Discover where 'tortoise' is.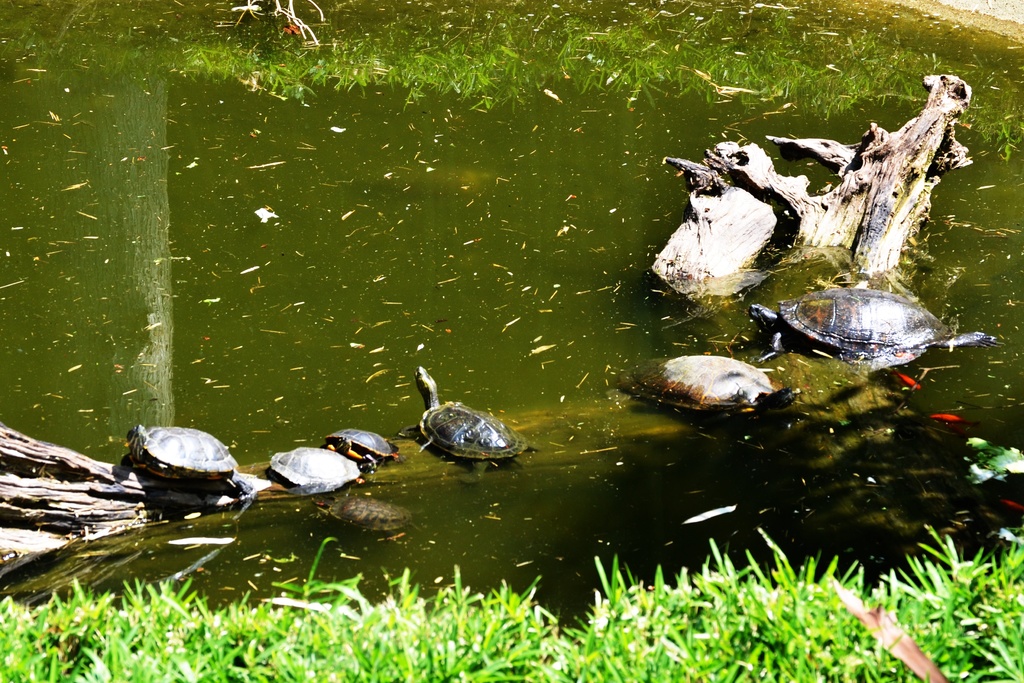
Discovered at rect(749, 286, 985, 356).
